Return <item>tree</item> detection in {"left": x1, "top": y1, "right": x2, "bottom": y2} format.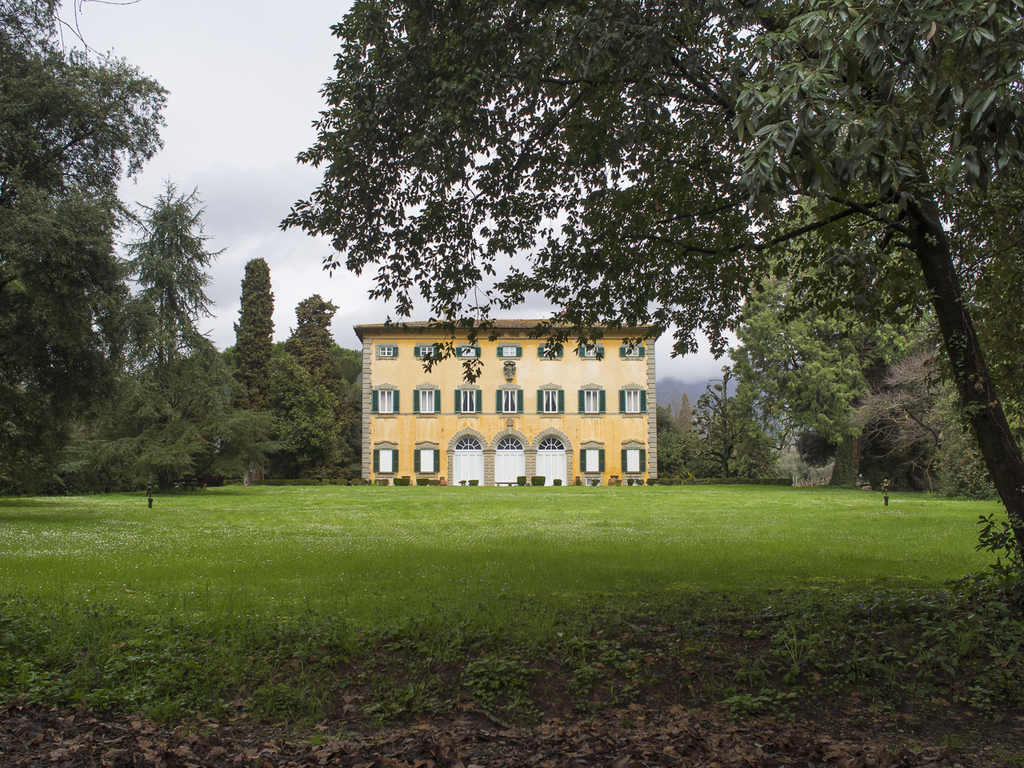
{"left": 103, "top": 167, "right": 237, "bottom": 386}.
